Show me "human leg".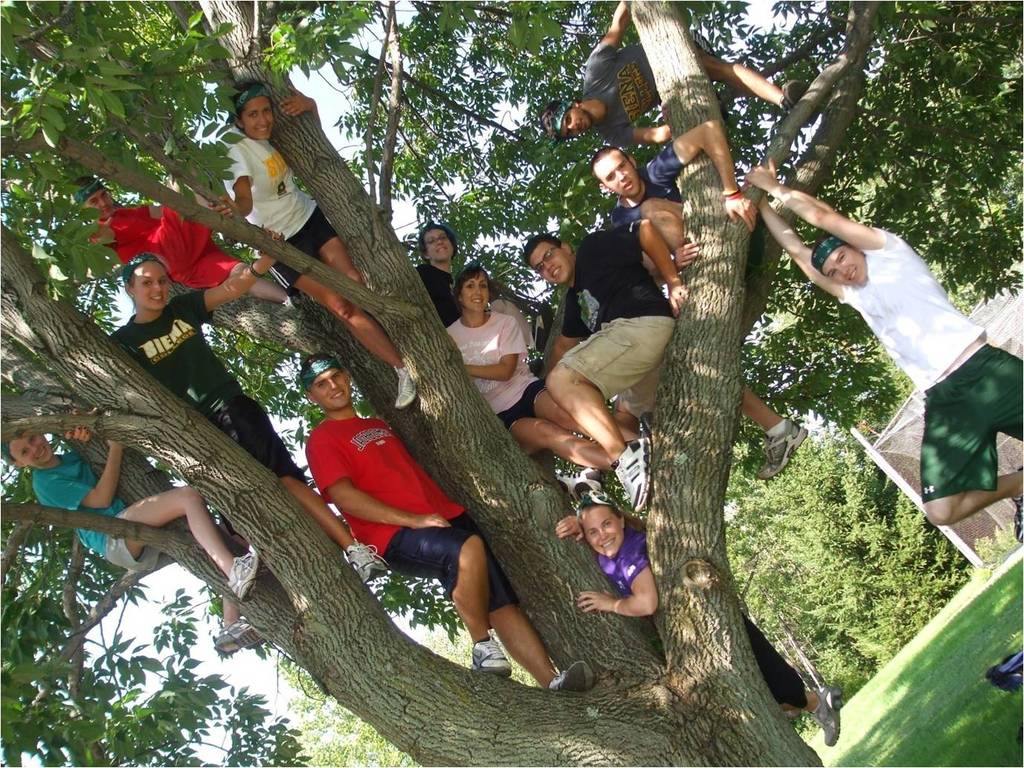
"human leg" is here: crop(109, 483, 254, 598).
